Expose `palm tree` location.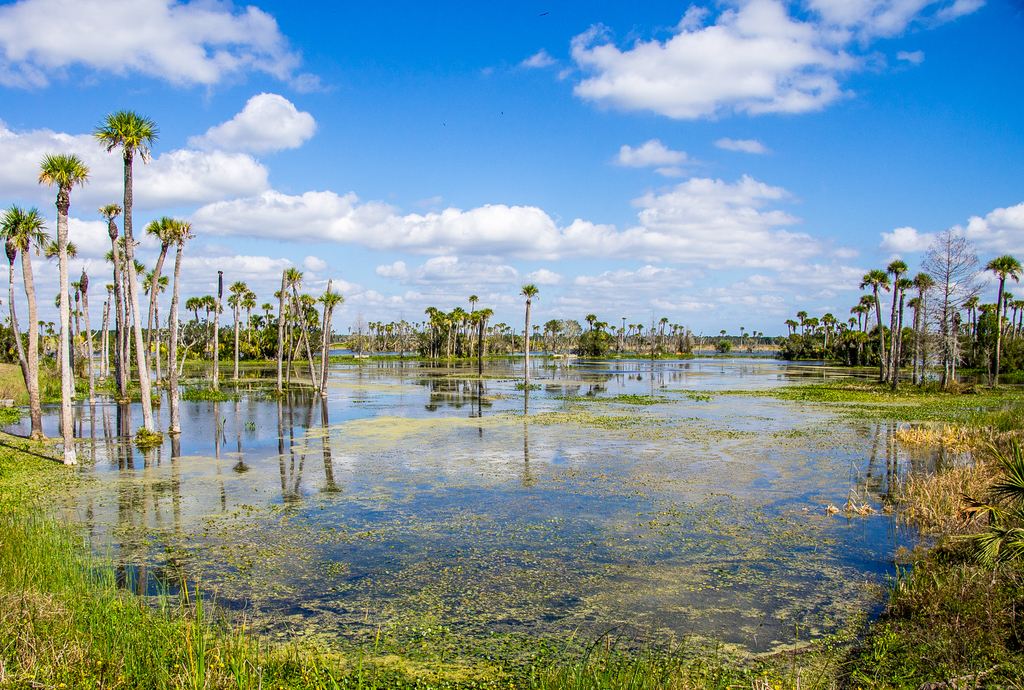
Exposed at BBox(309, 273, 341, 387).
